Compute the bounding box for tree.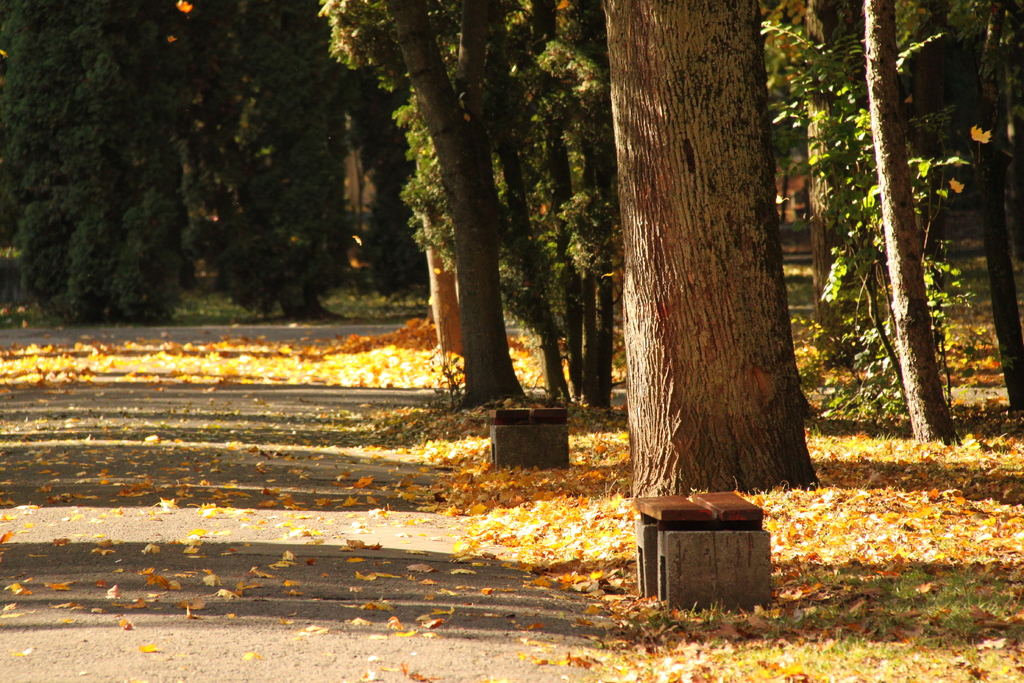
311,0,820,498.
